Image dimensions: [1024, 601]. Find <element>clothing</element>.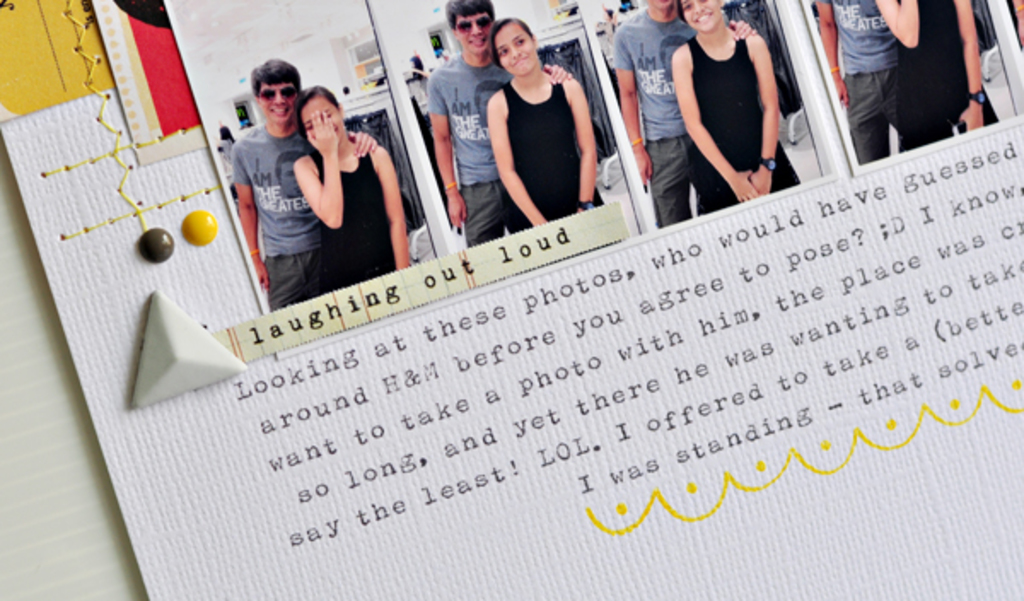
(647,130,705,222).
